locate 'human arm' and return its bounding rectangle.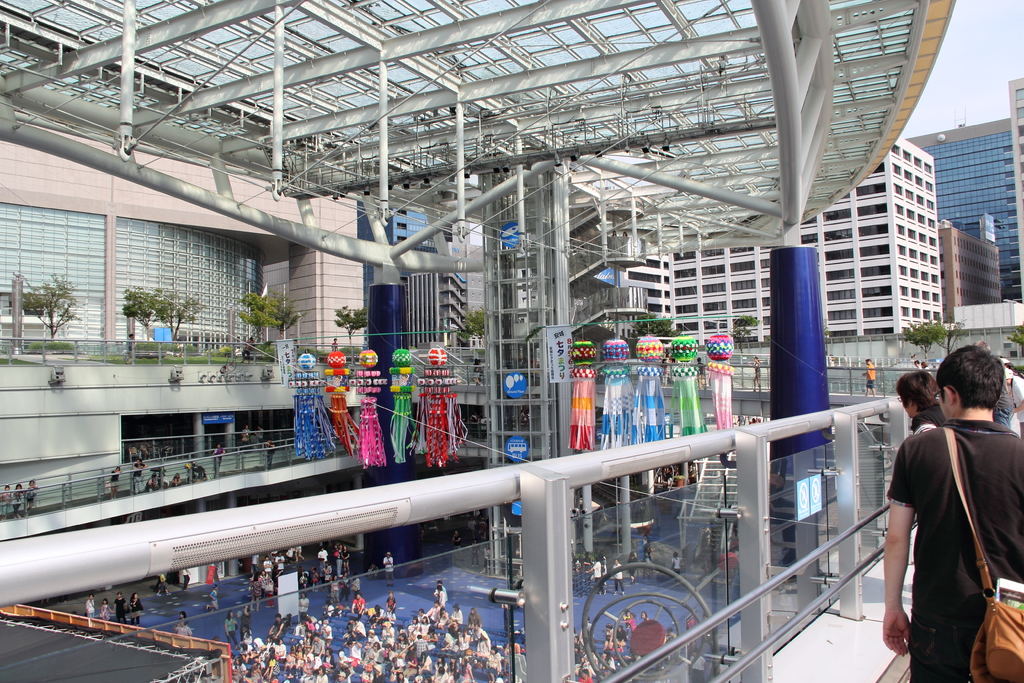
<region>132, 468, 134, 470</region>.
